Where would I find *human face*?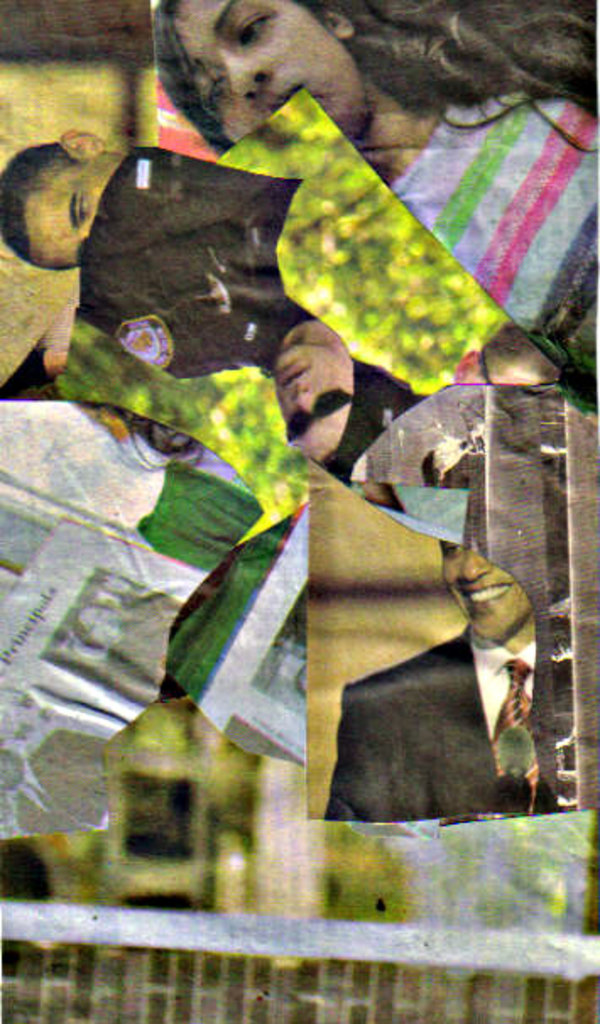
At 272,314,360,473.
